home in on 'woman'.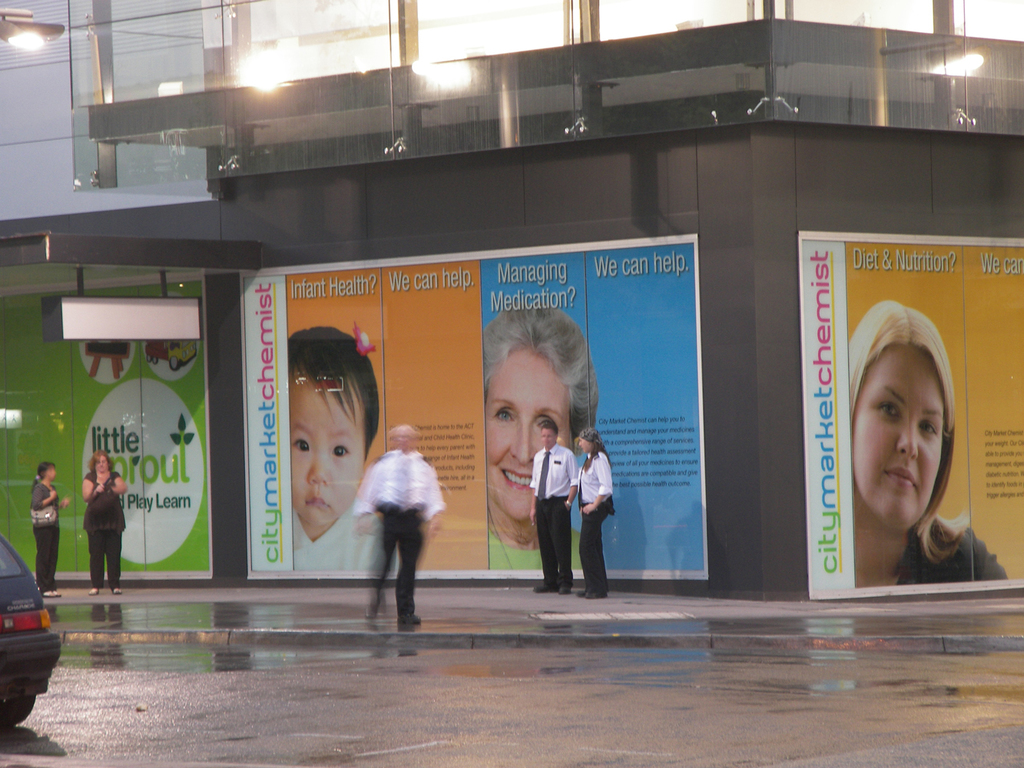
Homed in at (80,449,128,597).
